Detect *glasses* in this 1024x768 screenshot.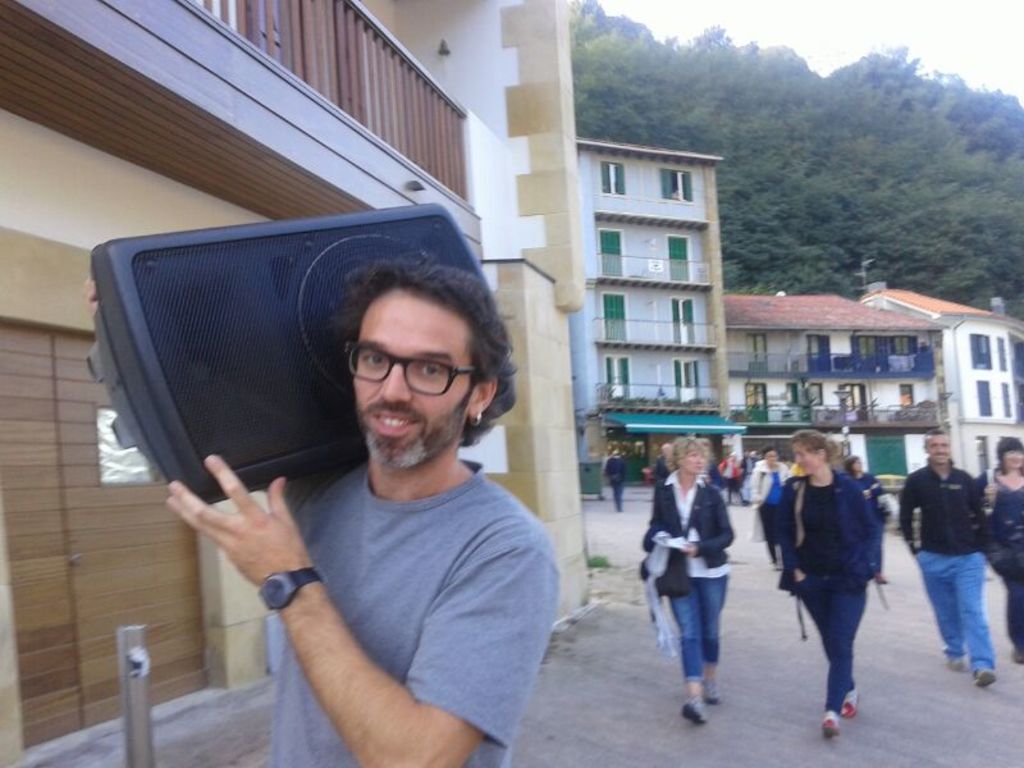
Detection: pyautogui.locateOnScreen(333, 344, 485, 398).
